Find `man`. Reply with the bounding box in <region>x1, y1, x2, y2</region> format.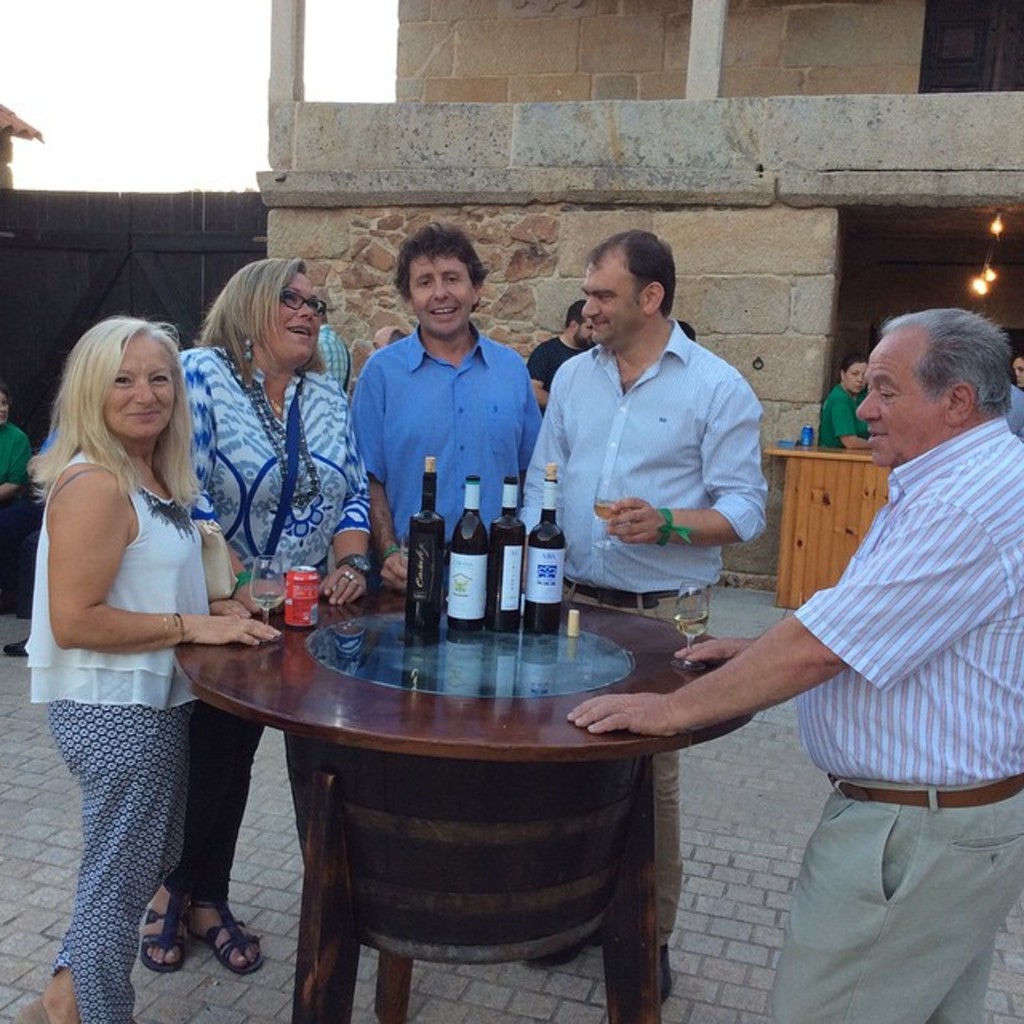
<region>350, 218, 544, 595</region>.
